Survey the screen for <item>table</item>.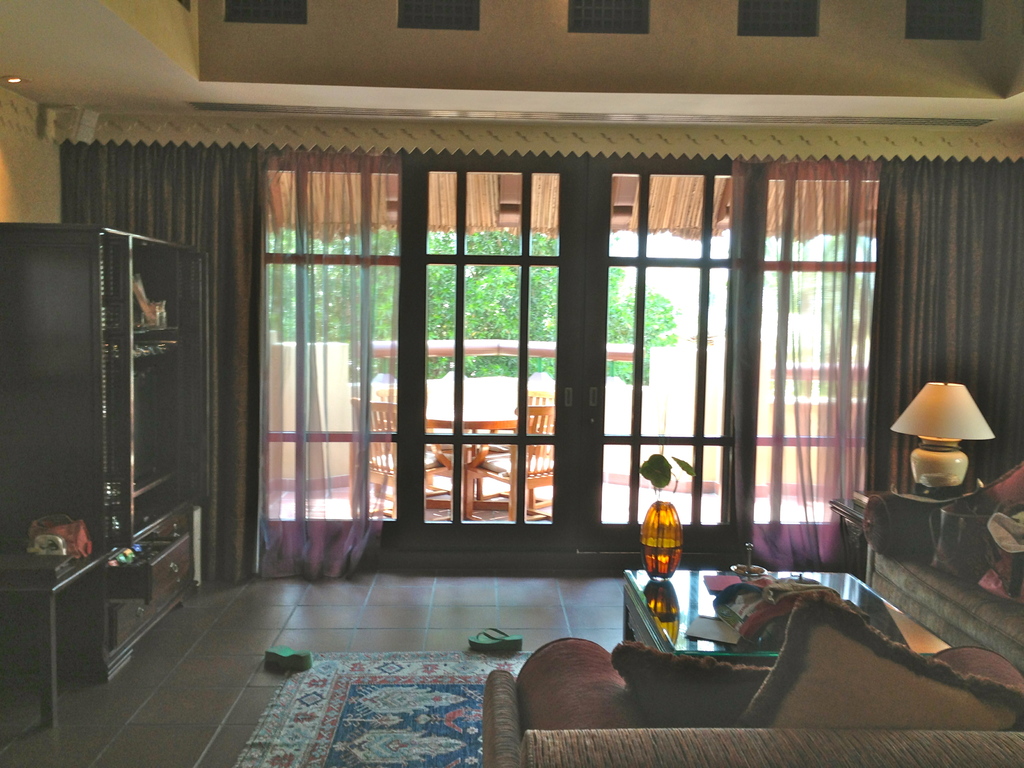
Survey found: bbox=(623, 568, 948, 668).
